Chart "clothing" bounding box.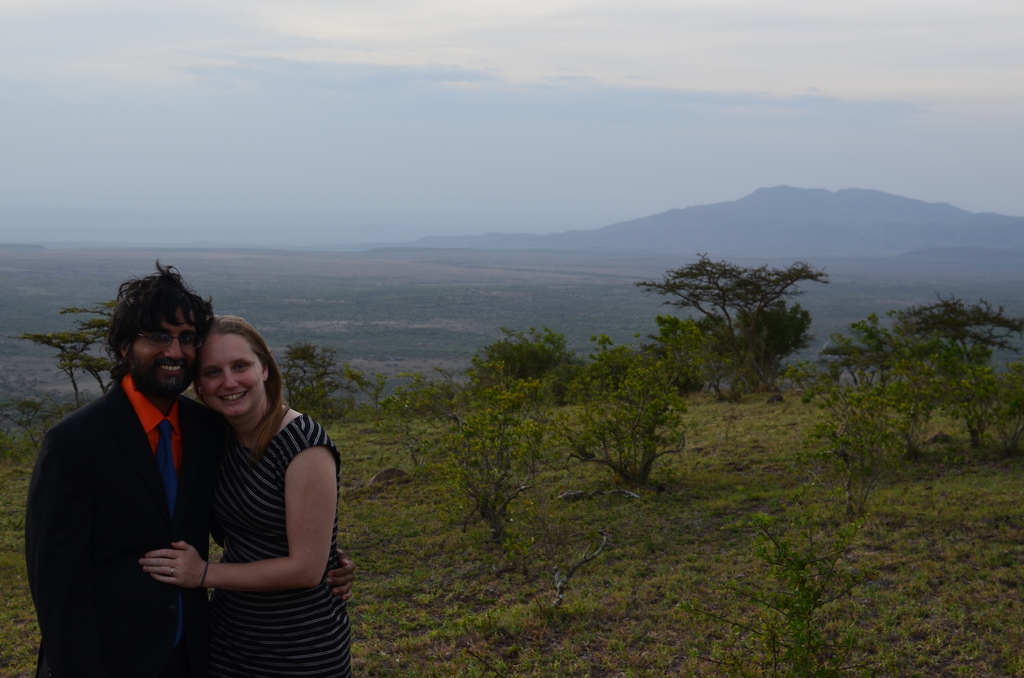
Charted: bbox(40, 318, 216, 677).
